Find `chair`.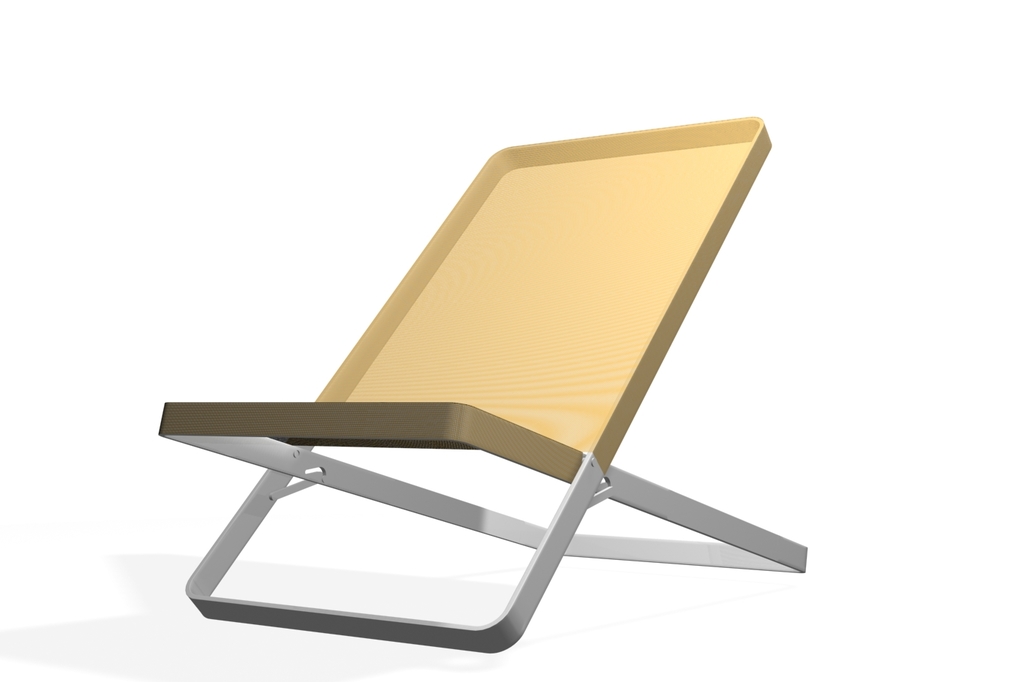
{"left": 152, "top": 119, "right": 814, "bottom": 655}.
